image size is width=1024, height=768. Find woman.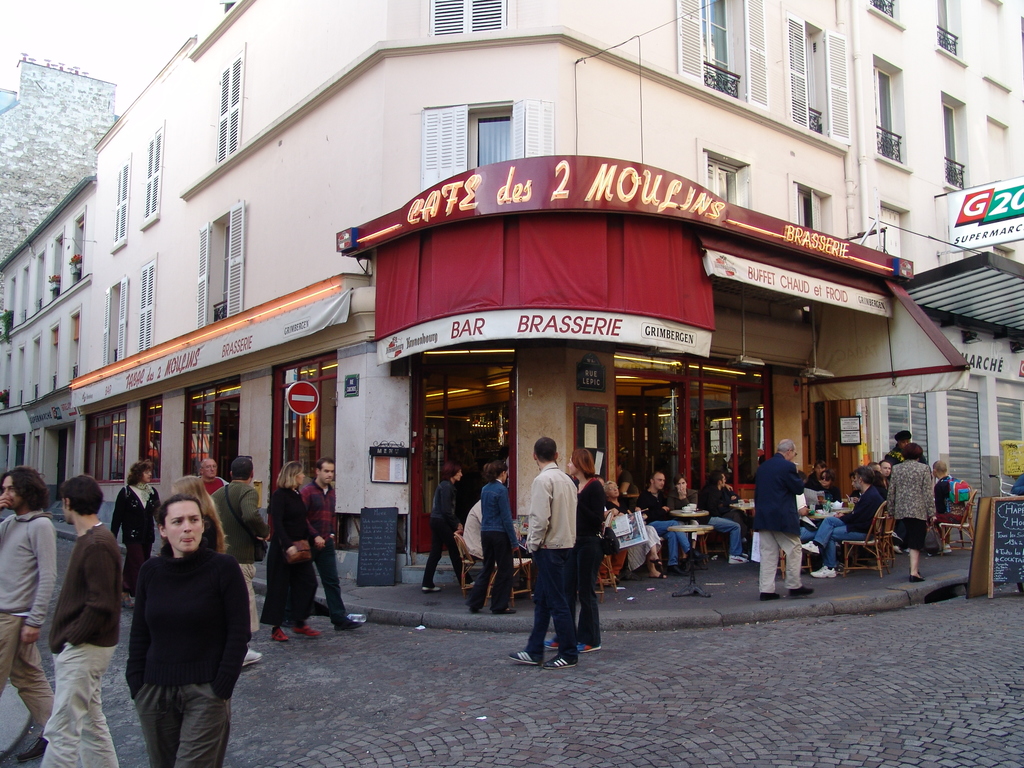
109:465:160:605.
